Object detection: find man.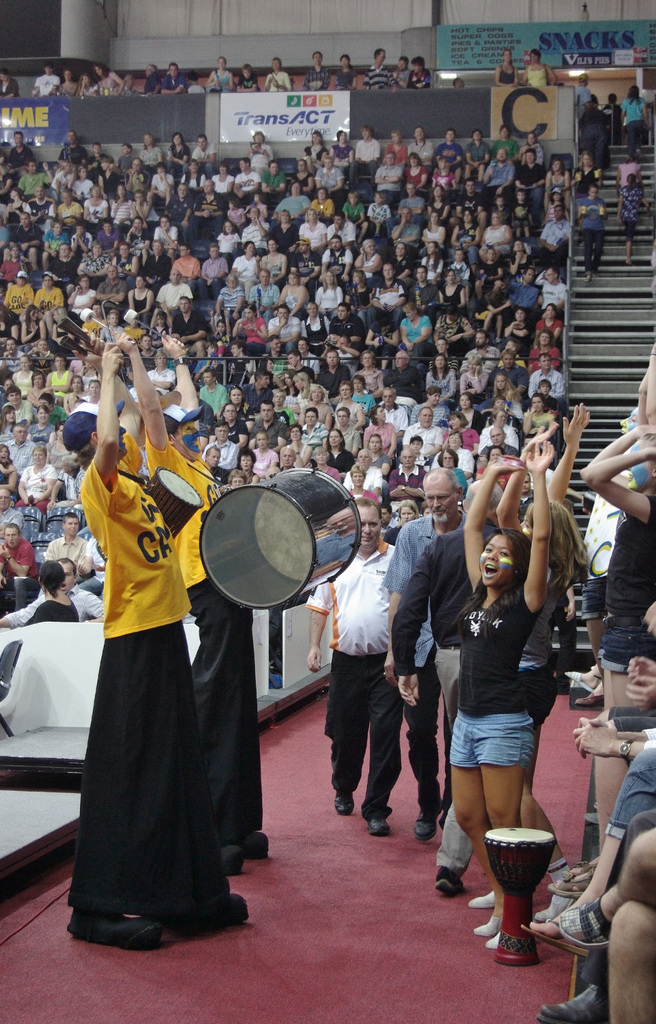
BBox(100, 223, 120, 249).
